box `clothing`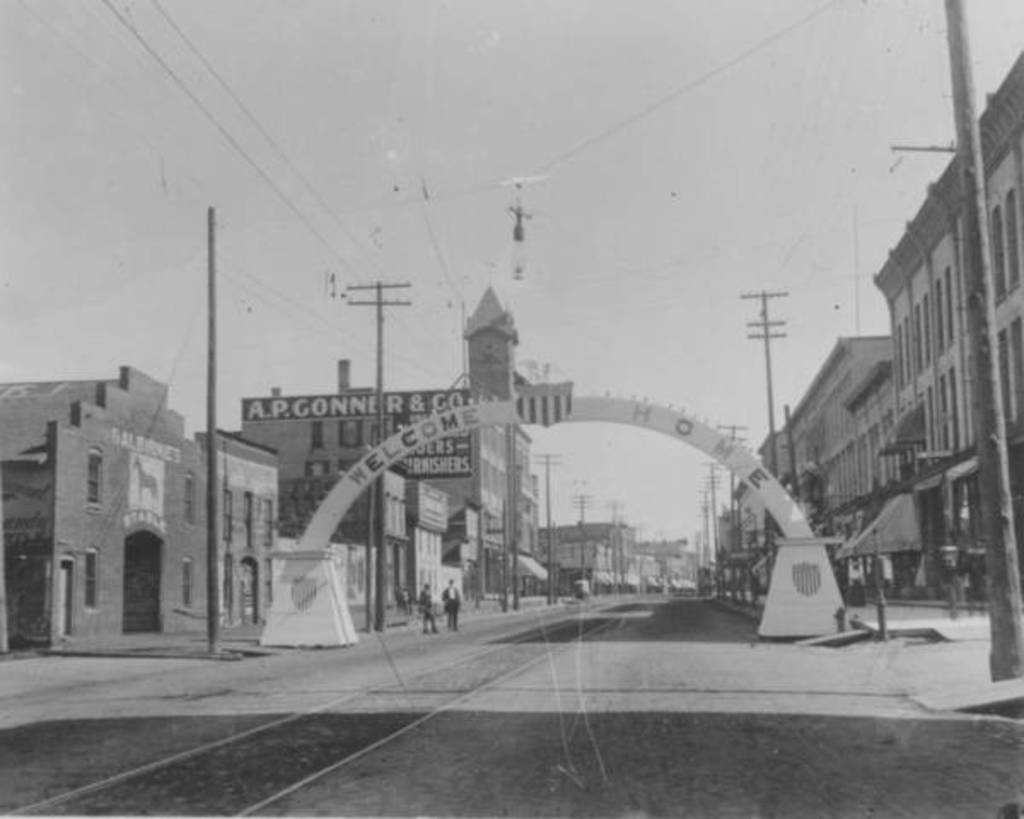
<region>444, 587, 466, 630</region>
